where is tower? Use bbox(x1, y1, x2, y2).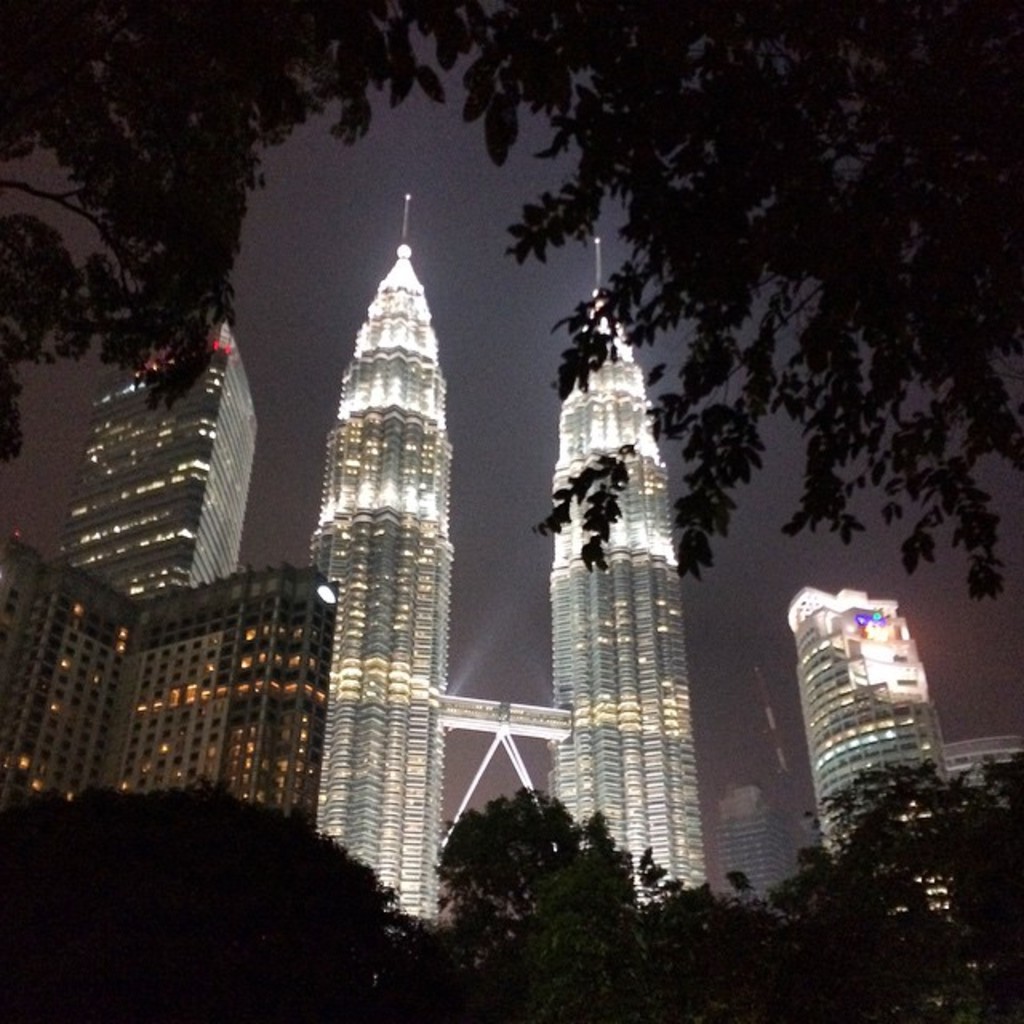
bbox(533, 238, 718, 922).
